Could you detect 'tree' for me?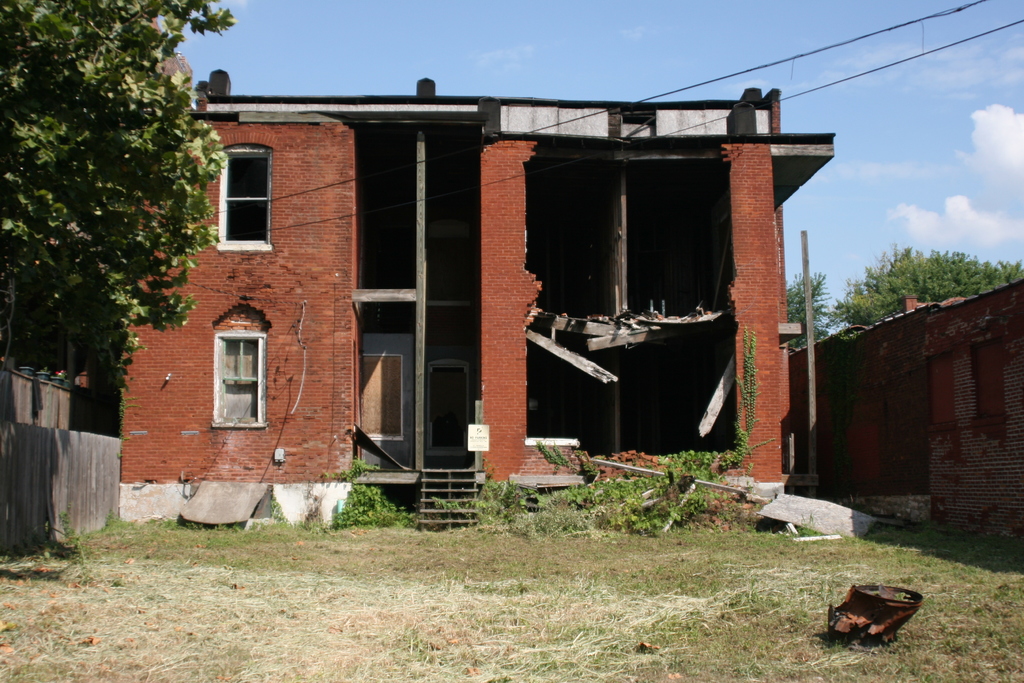
Detection result: 787, 267, 826, 357.
